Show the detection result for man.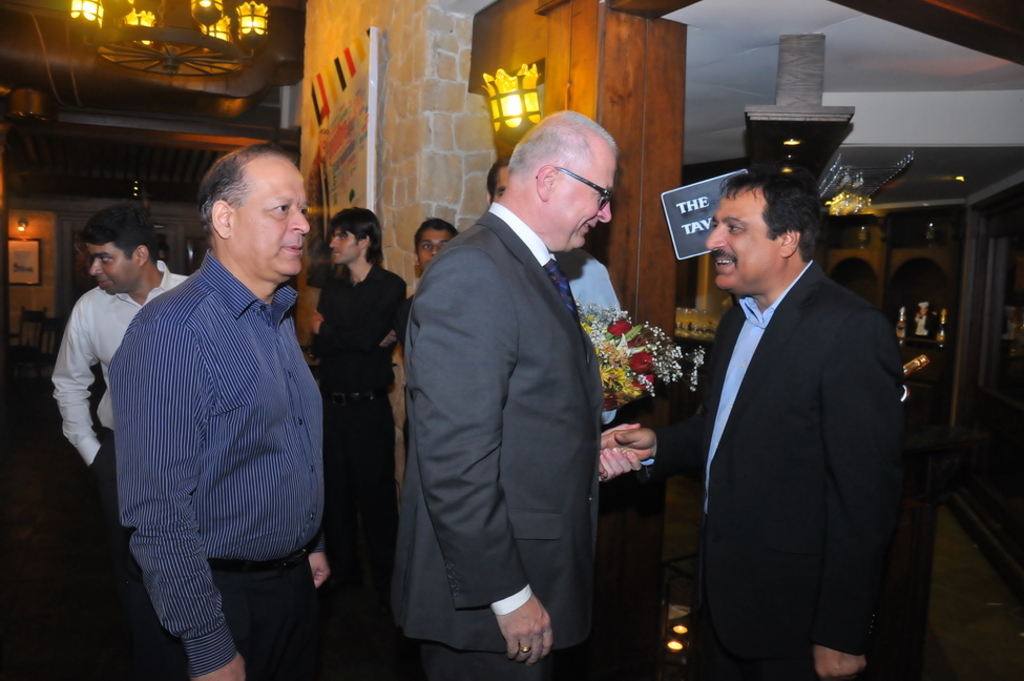
Rect(407, 114, 629, 680).
